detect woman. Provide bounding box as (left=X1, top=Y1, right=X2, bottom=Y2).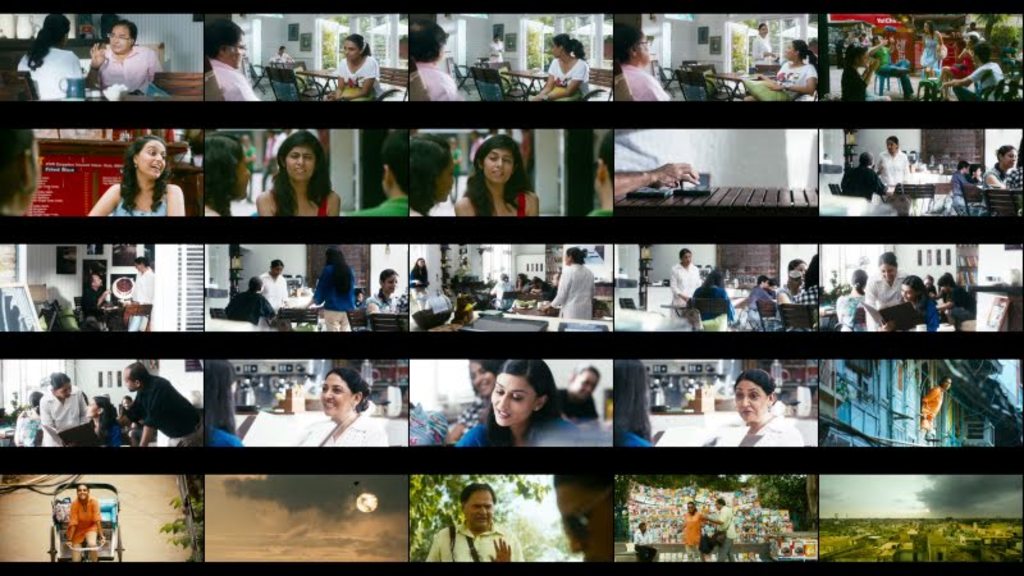
(left=870, top=137, right=915, bottom=187).
